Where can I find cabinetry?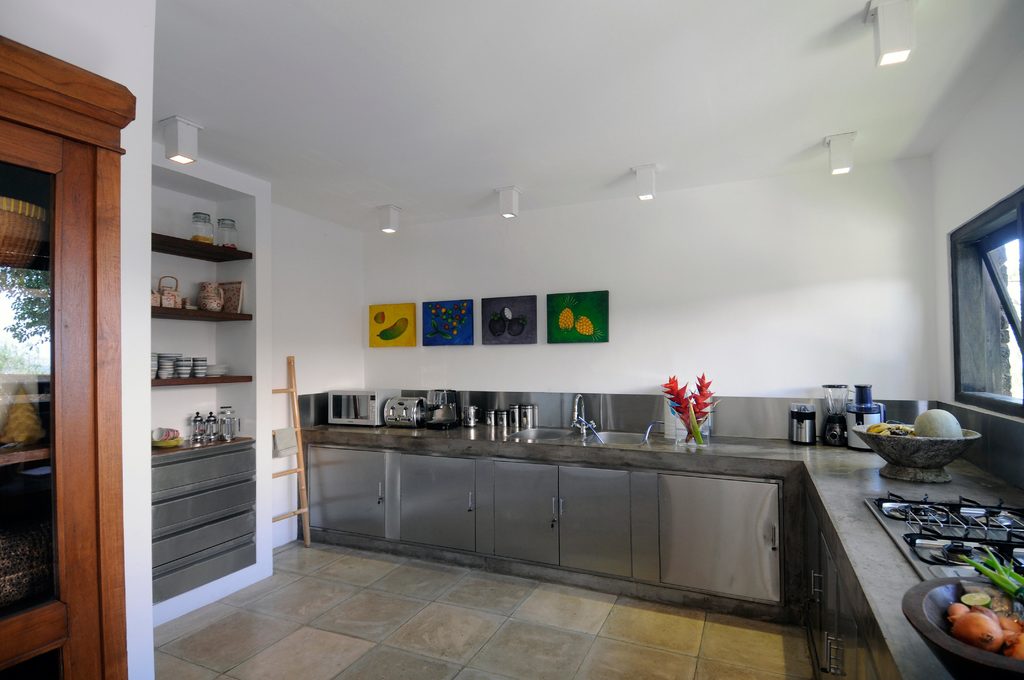
You can find it at x1=306 y1=442 x2=782 y2=605.
